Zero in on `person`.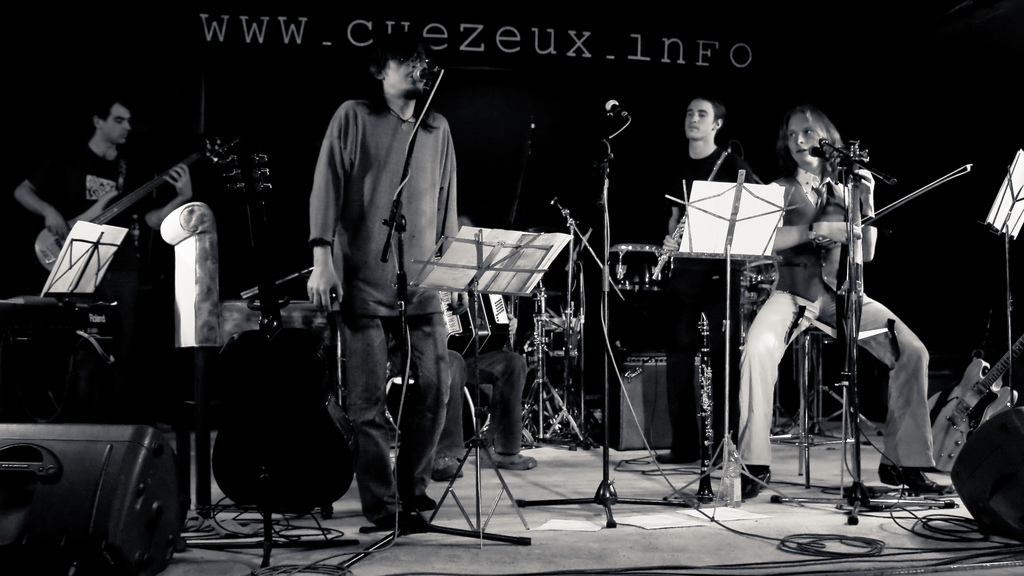
Zeroed in: (304, 45, 458, 532).
